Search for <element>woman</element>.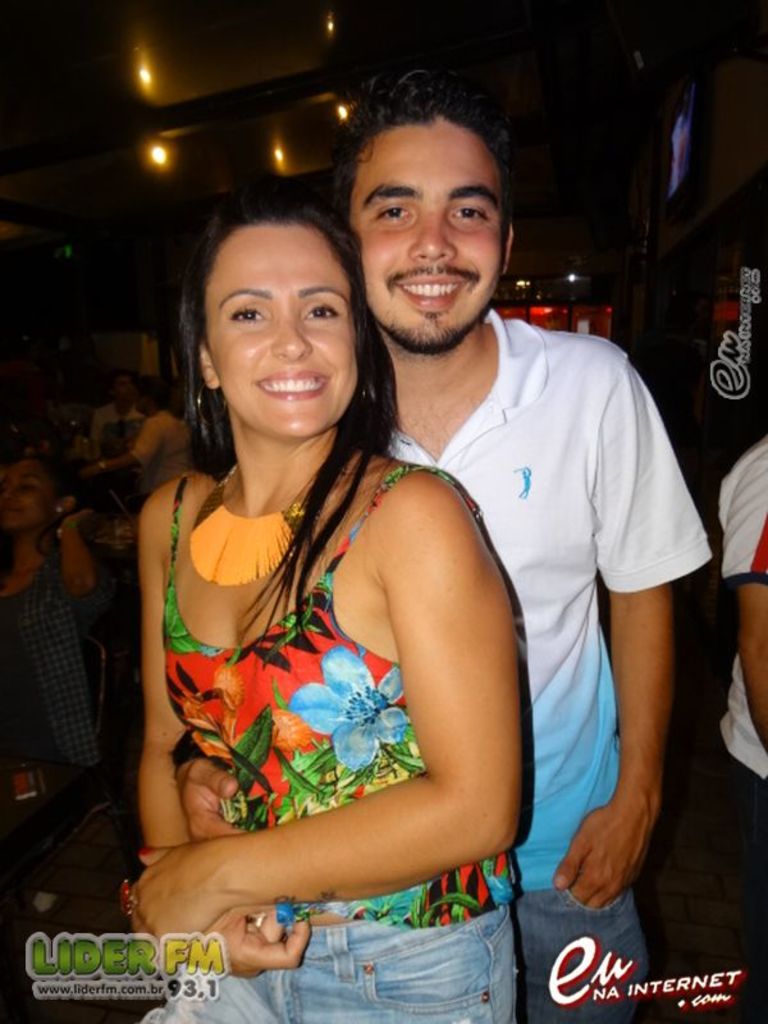
Found at <bbox>119, 132, 558, 1001</bbox>.
